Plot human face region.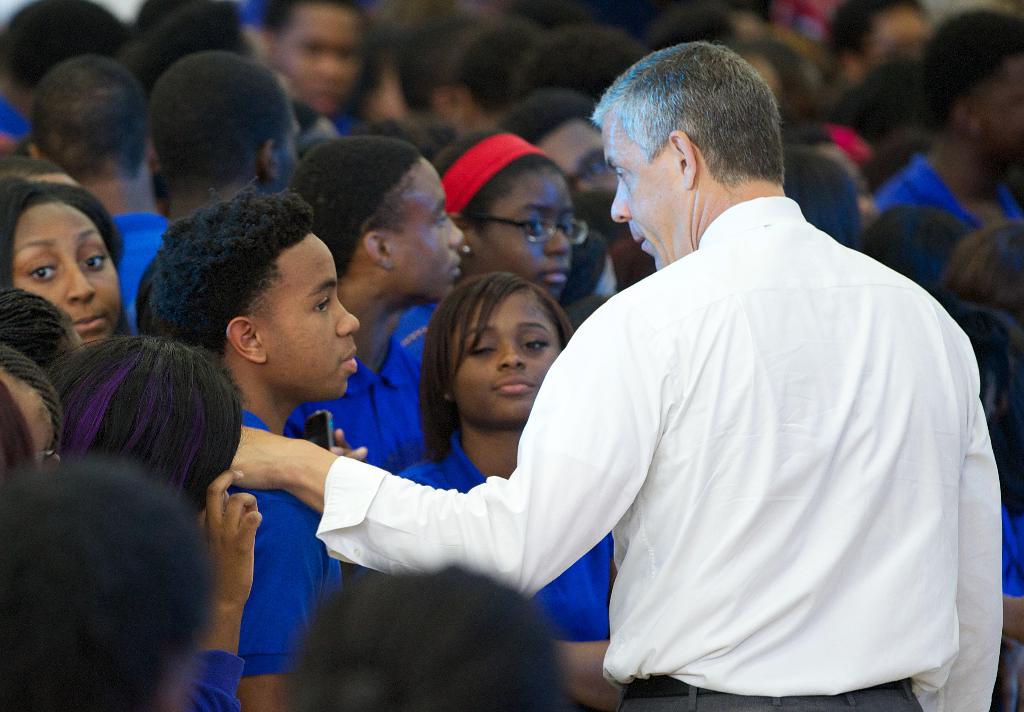
Plotted at [534,118,616,188].
